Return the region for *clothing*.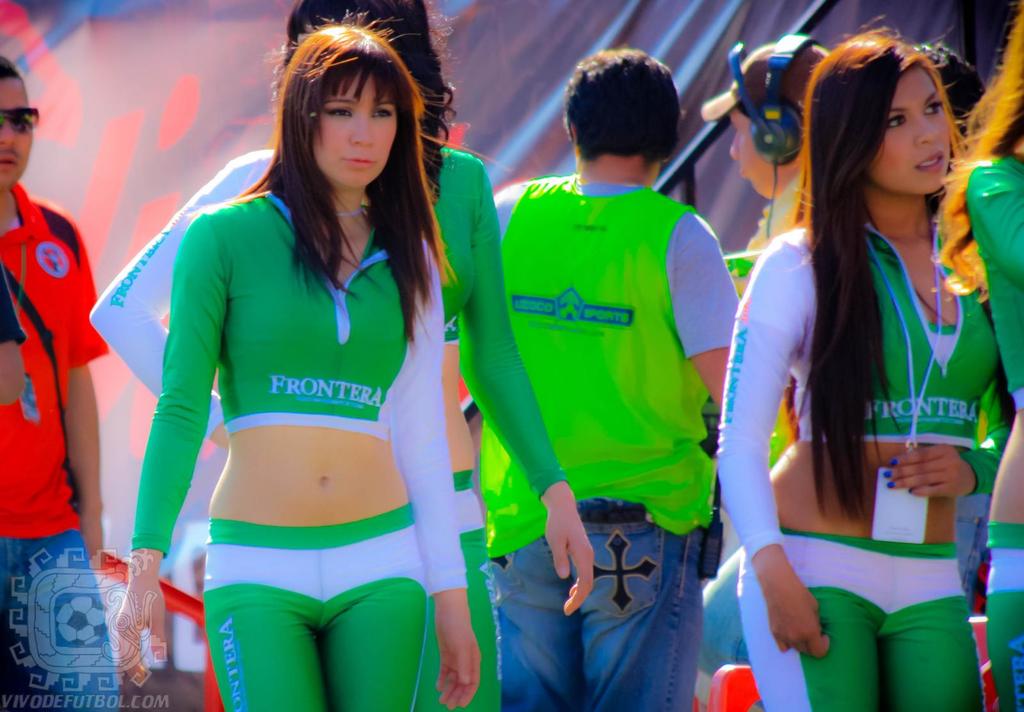
bbox=[964, 154, 1023, 399].
